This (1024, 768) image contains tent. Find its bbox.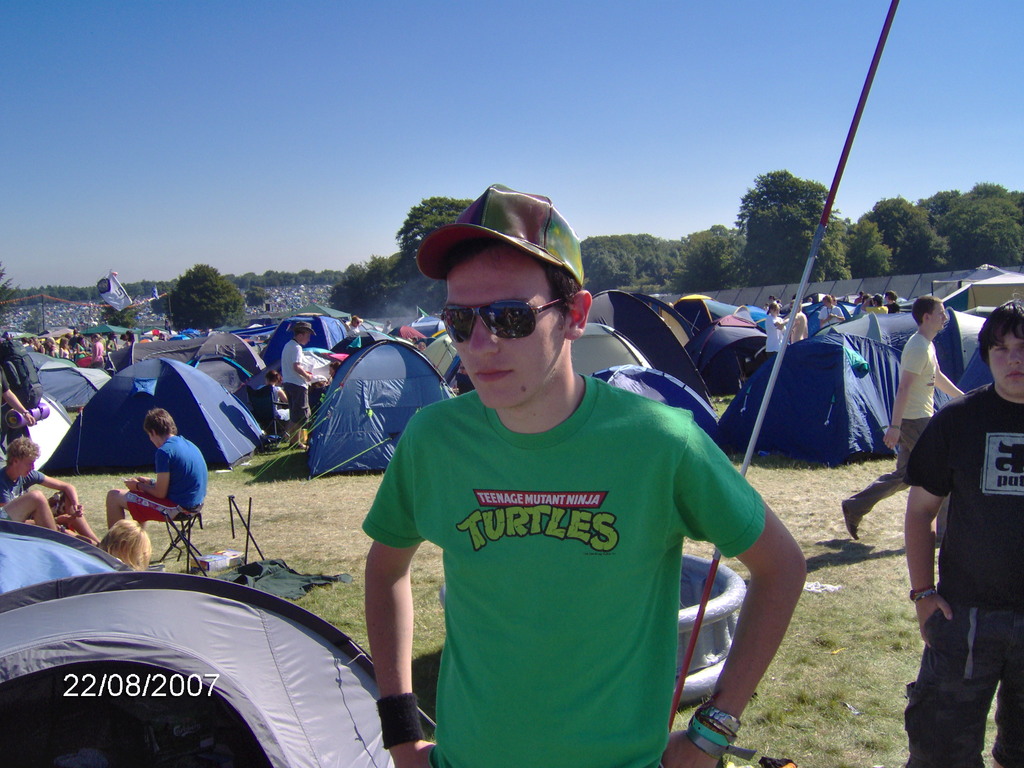
(586, 289, 716, 419).
